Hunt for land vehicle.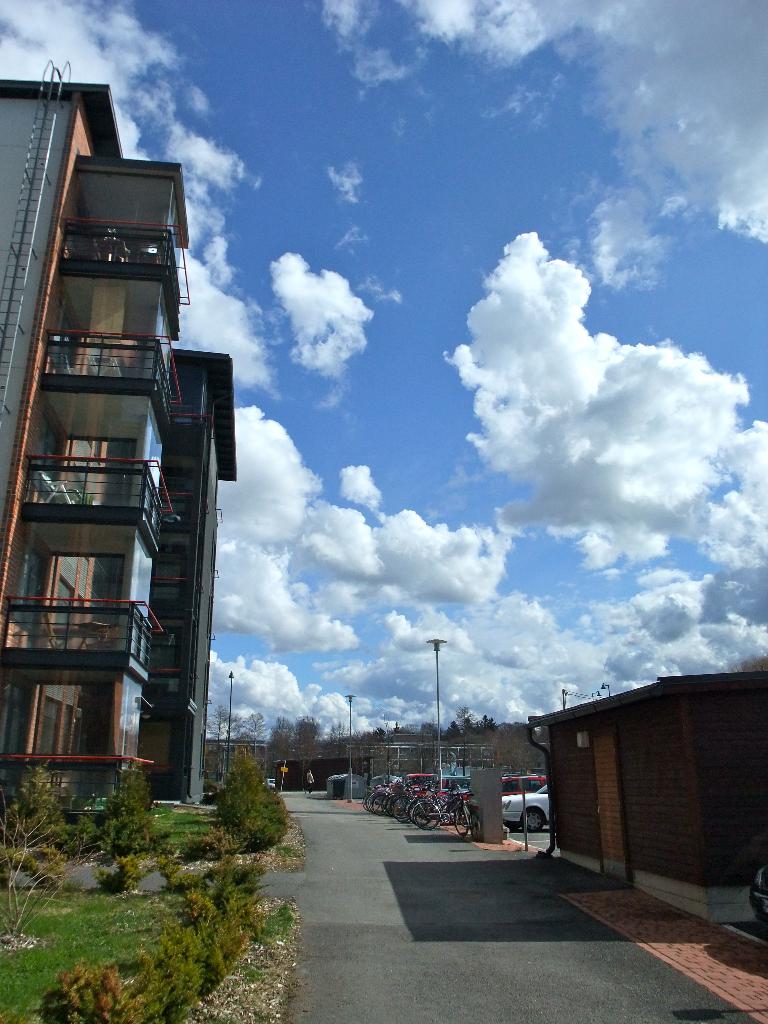
Hunted down at l=450, t=789, r=483, b=842.
